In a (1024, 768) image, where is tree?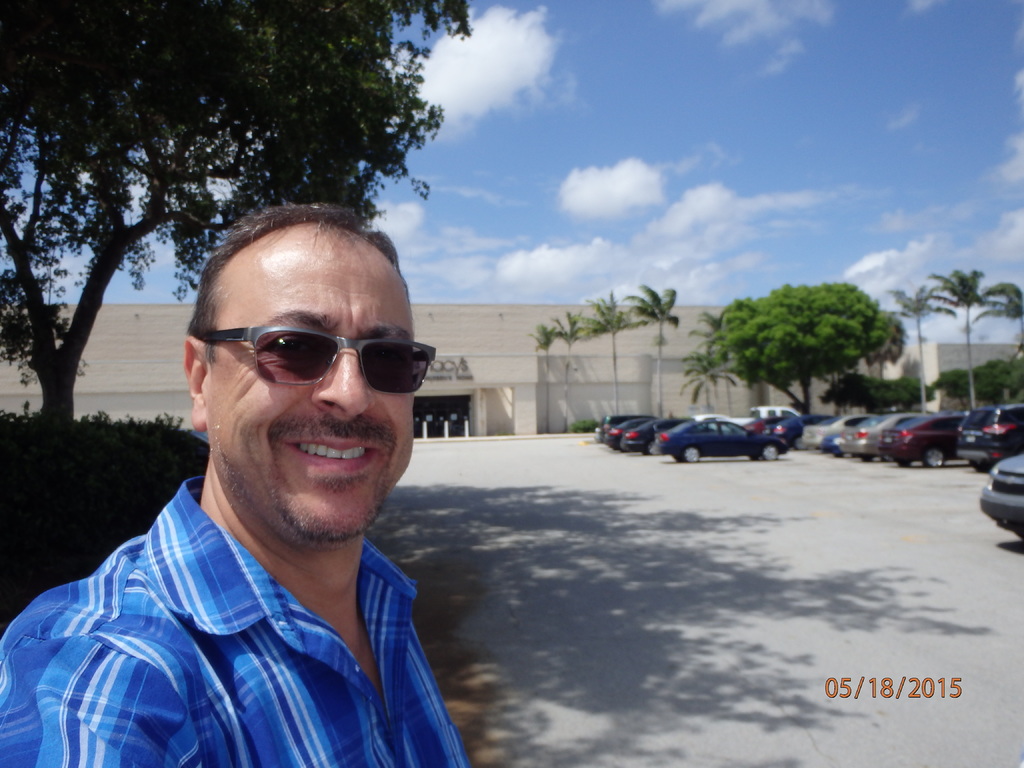
select_region(863, 311, 903, 383).
